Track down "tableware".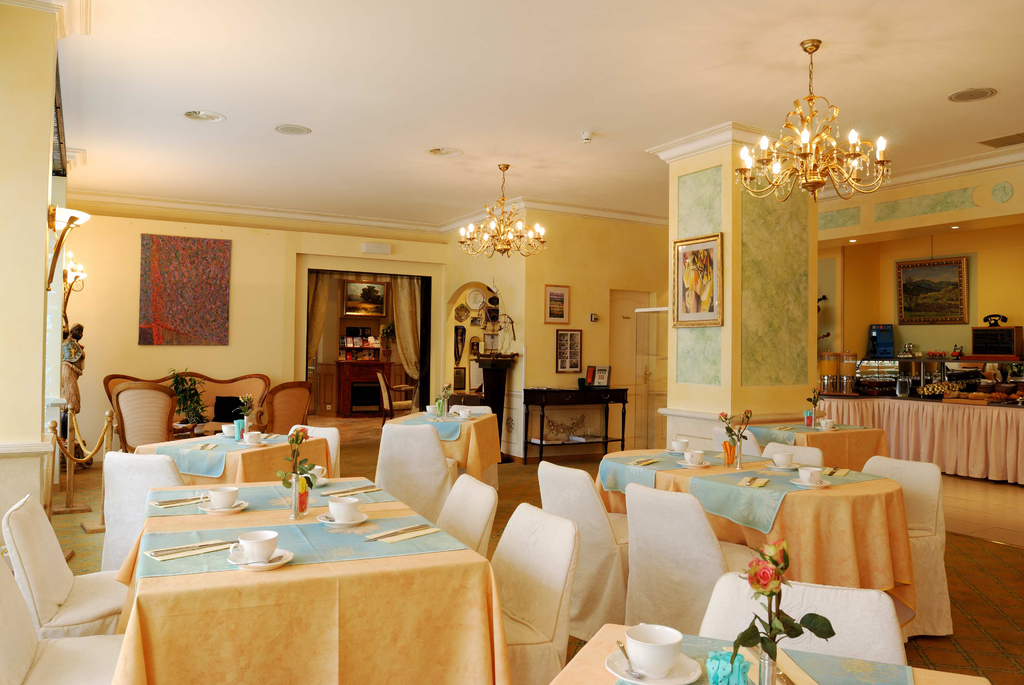
Tracked to detection(300, 463, 328, 480).
